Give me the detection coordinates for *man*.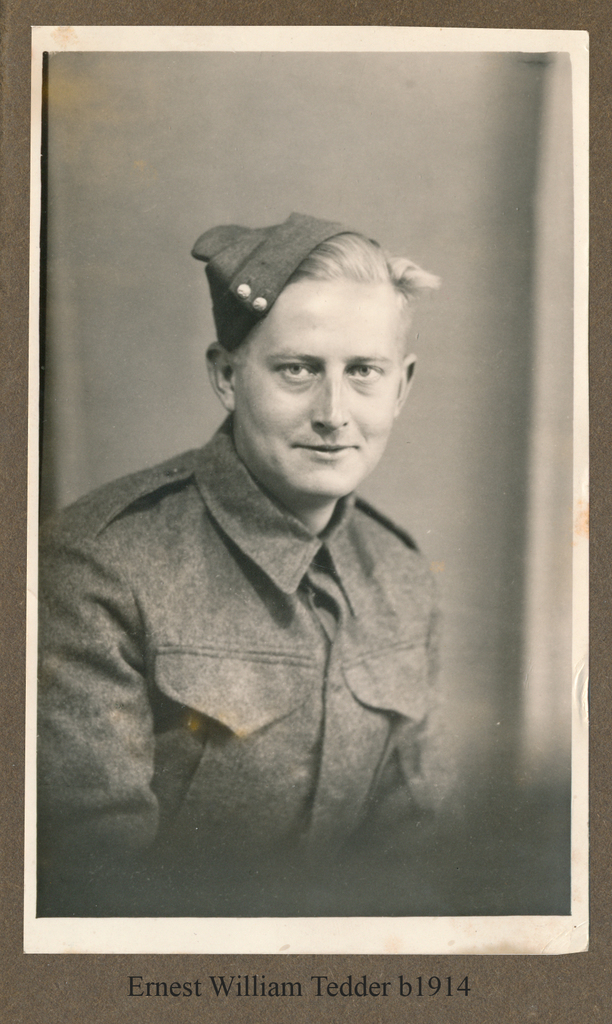
box=[9, 158, 549, 918].
